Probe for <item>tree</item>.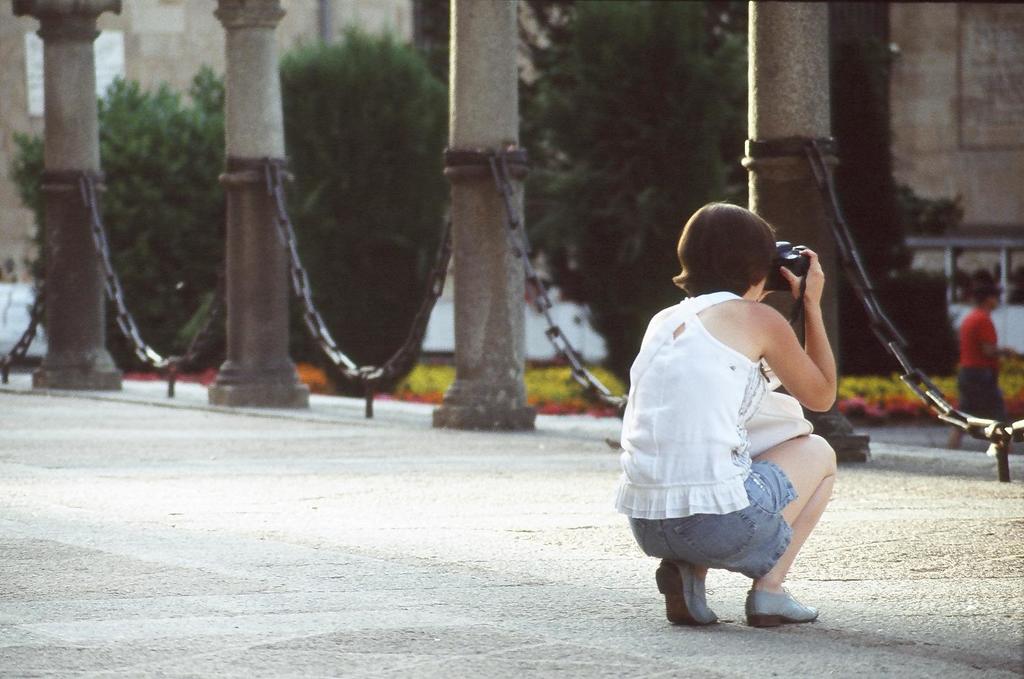
Probe result: pyautogui.locateOnScreen(516, 0, 757, 393).
